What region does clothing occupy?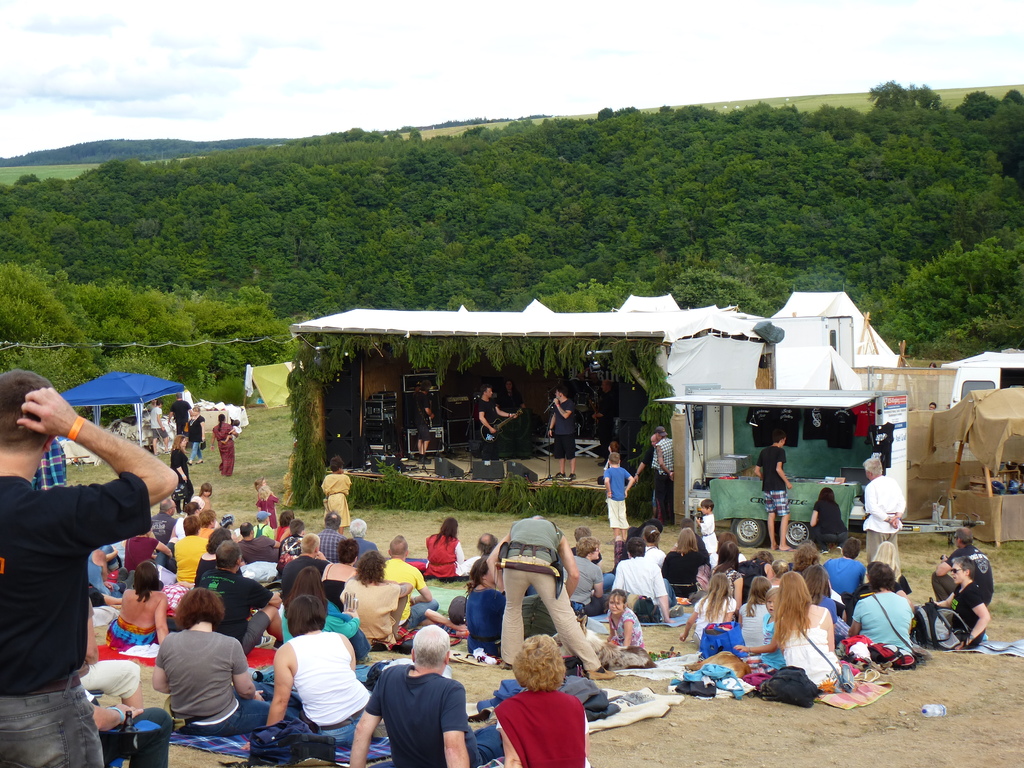
[789,603,847,696].
